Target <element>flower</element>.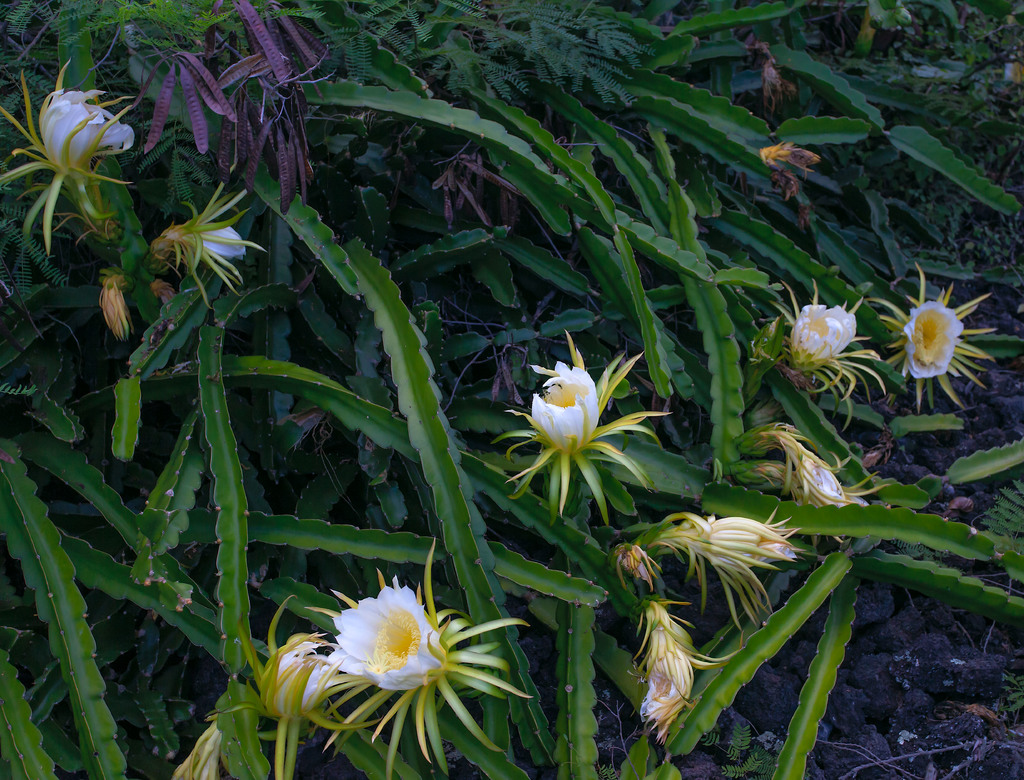
Target region: 904/299/967/383.
